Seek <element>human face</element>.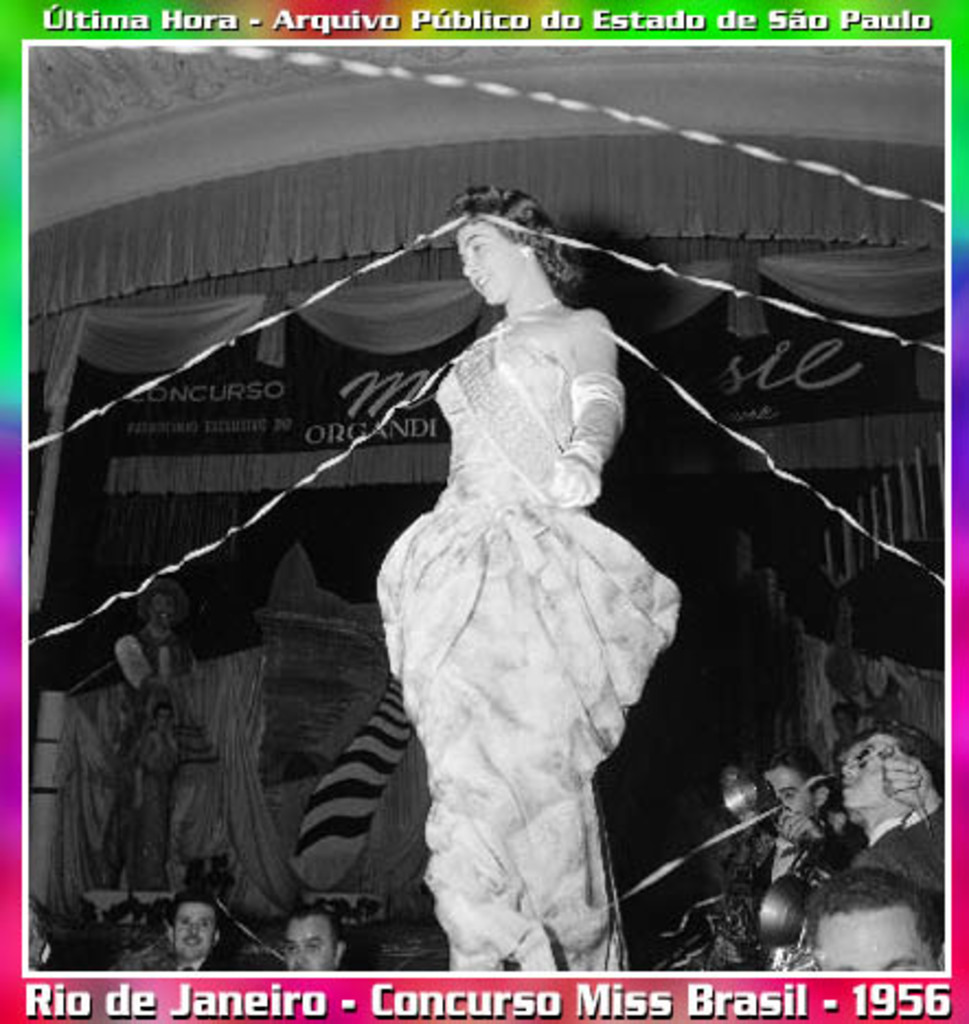
region(281, 910, 335, 971).
